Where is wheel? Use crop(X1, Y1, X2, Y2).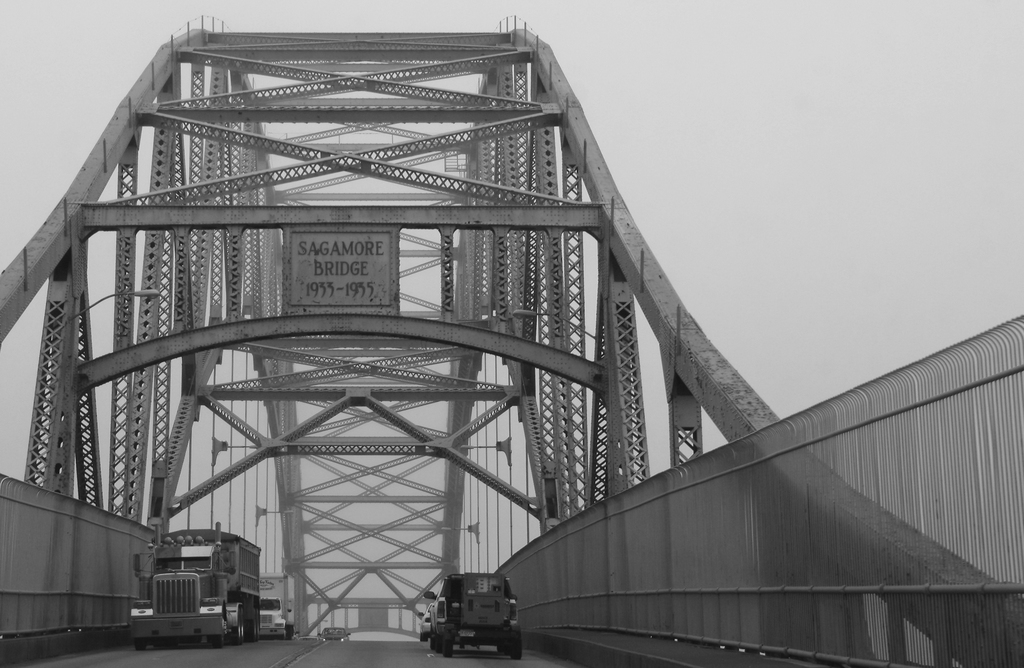
crop(211, 617, 227, 648).
